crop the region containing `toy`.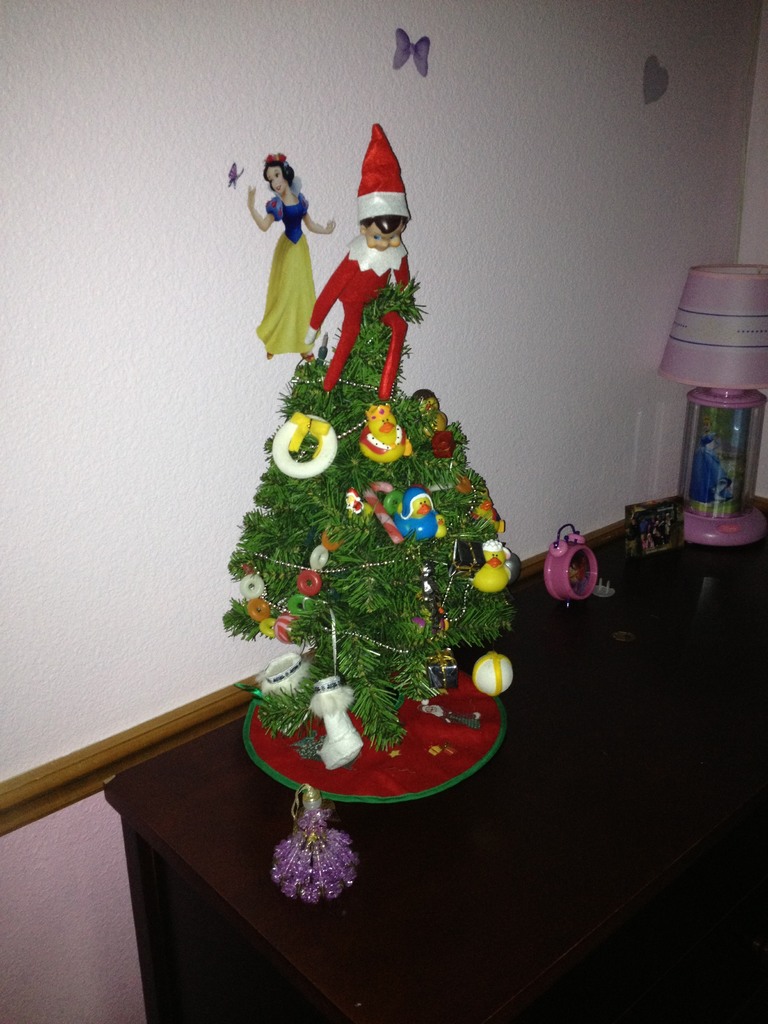
Crop region: [left=268, top=402, right=331, bottom=479].
